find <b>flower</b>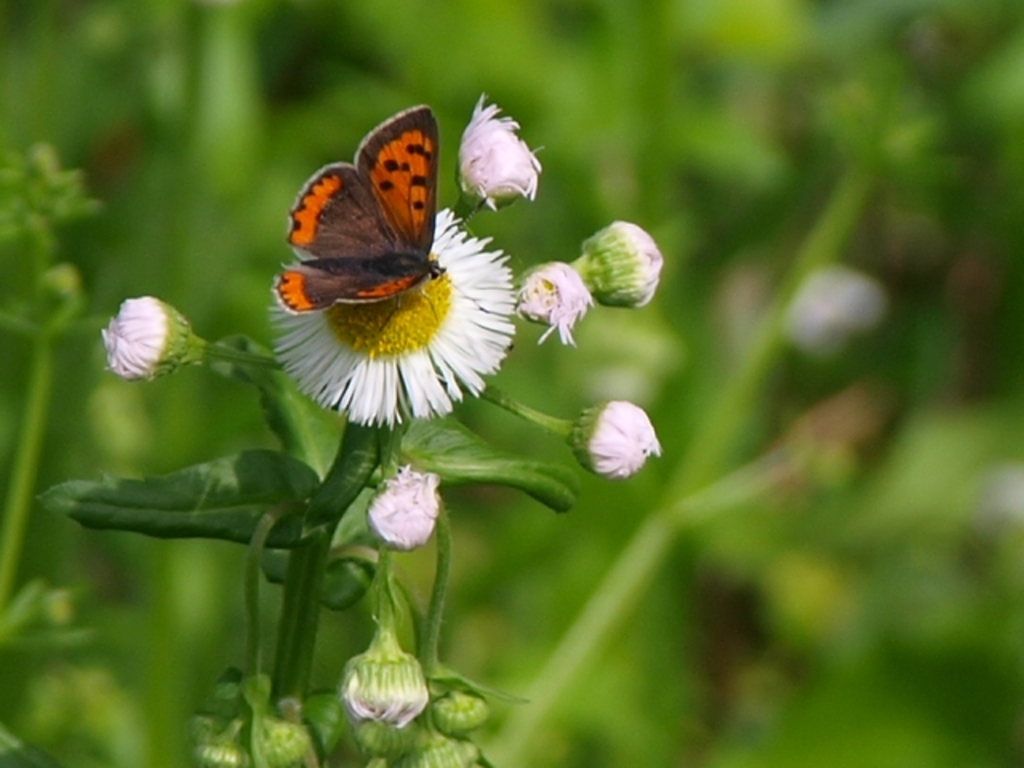
box=[99, 293, 187, 381]
